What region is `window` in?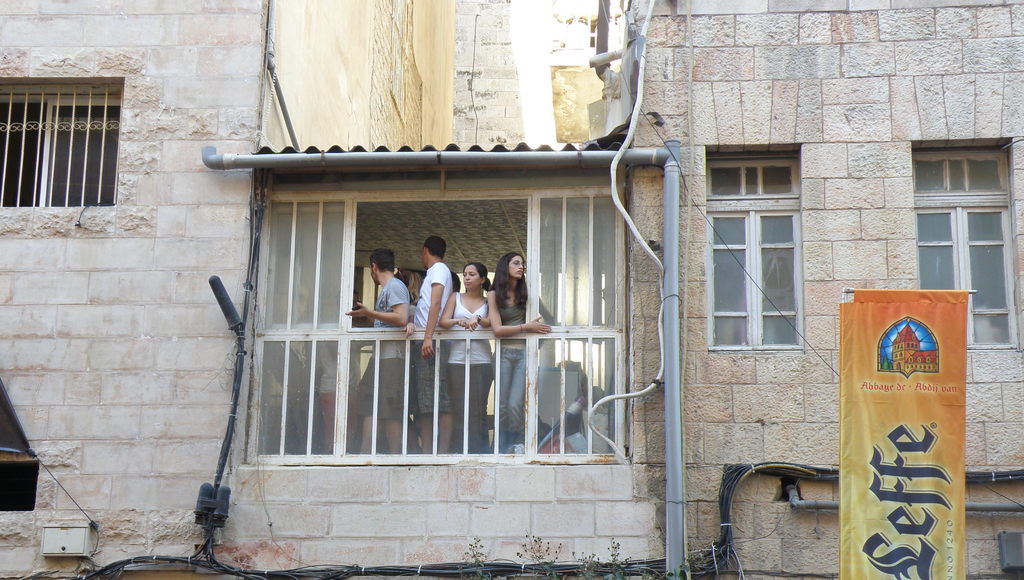
(x1=0, y1=81, x2=120, y2=211).
